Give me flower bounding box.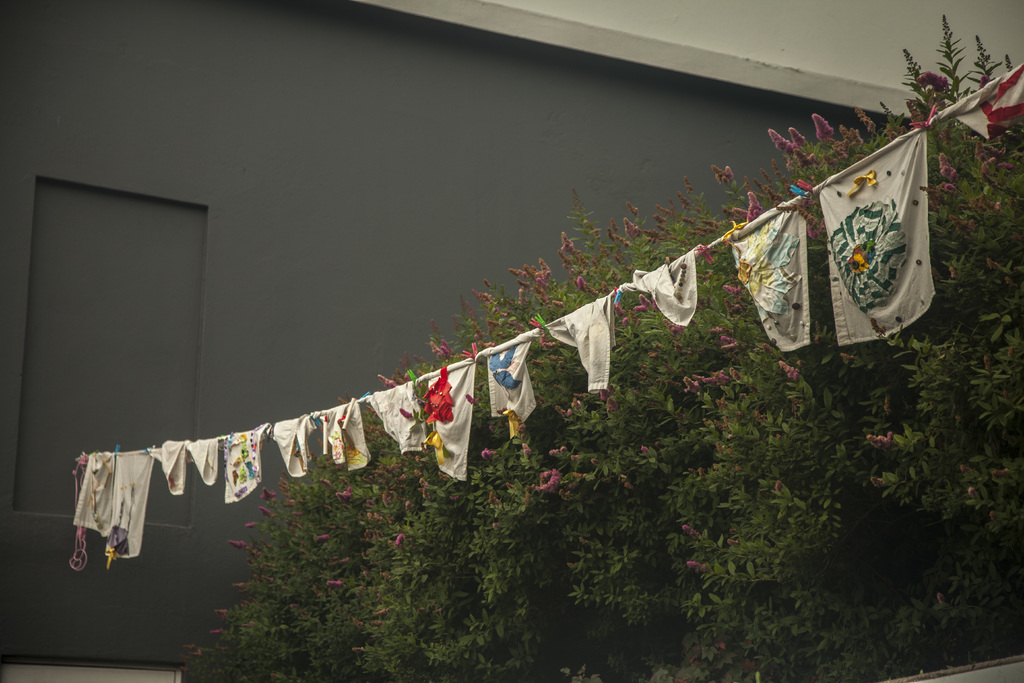
[399,406,415,415].
